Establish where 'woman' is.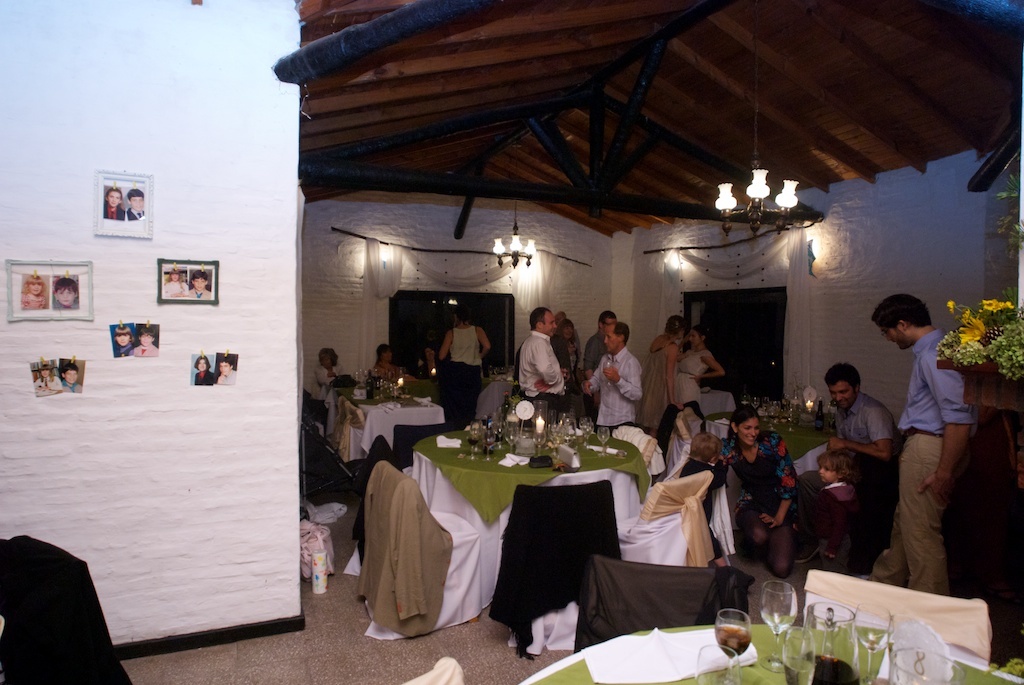
Established at region(436, 313, 489, 423).
